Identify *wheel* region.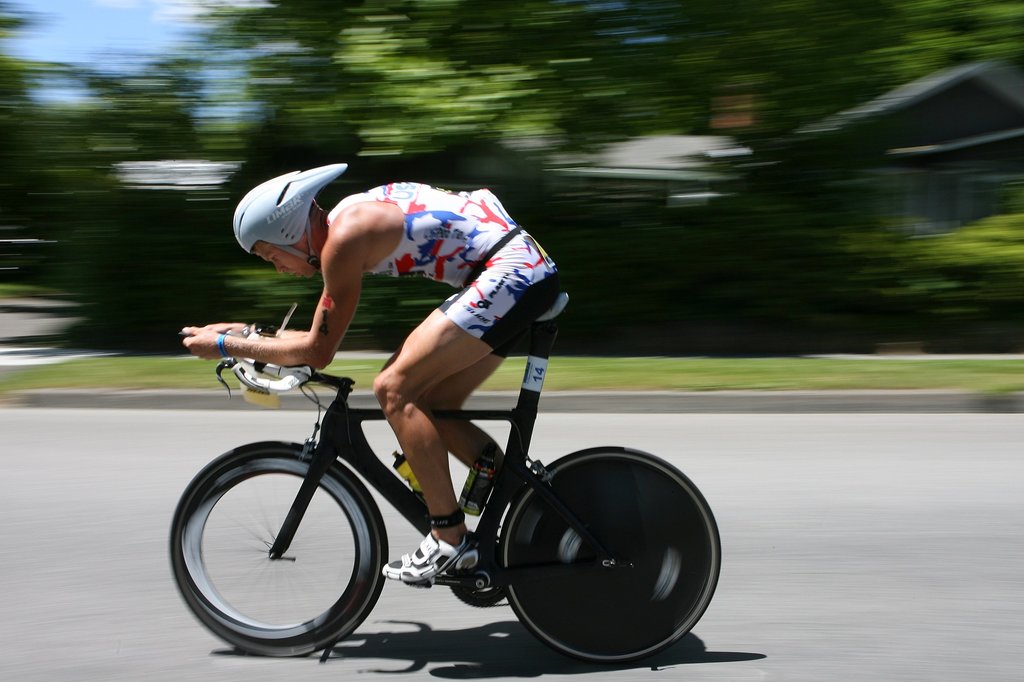
Region: left=164, top=440, right=392, bottom=656.
